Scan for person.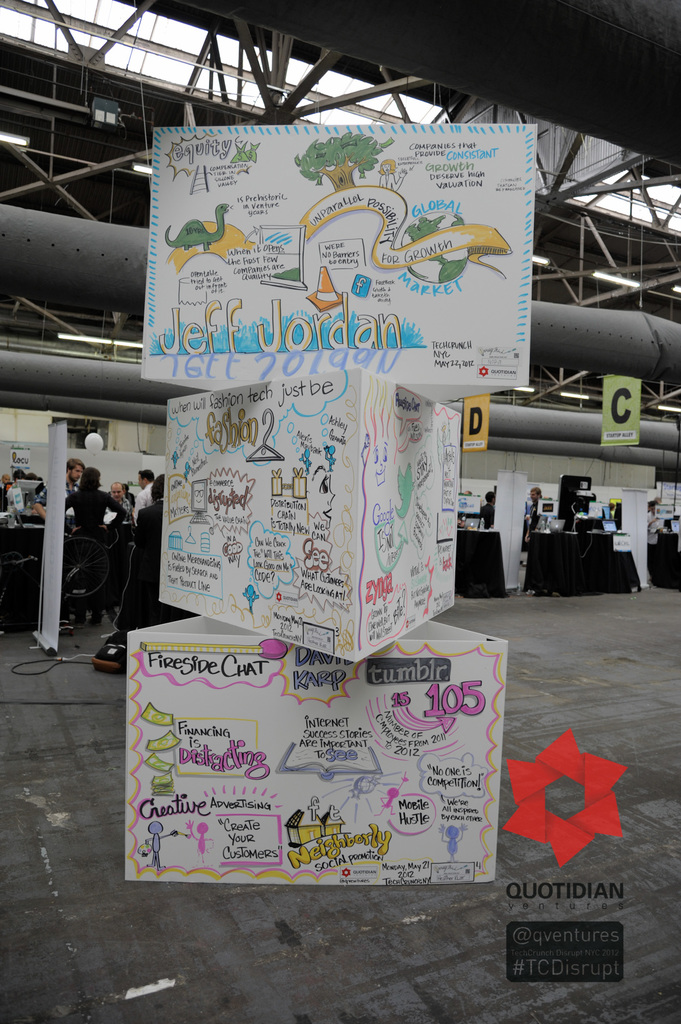
Scan result: 109/479/133/525.
